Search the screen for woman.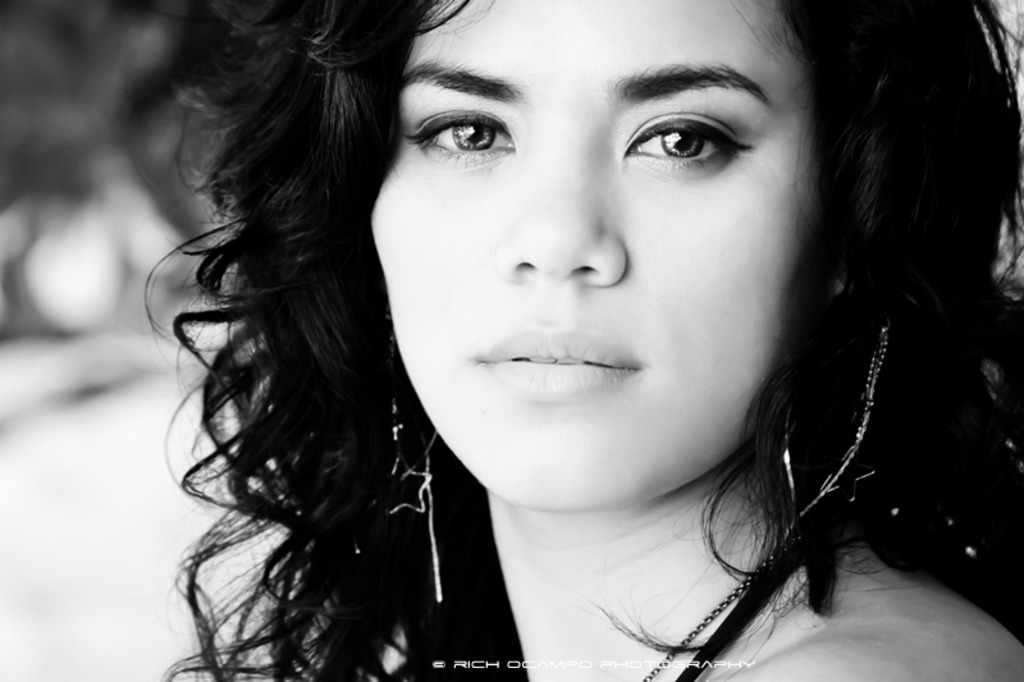
Found at pyautogui.locateOnScreen(133, 0, 1023, 681).
